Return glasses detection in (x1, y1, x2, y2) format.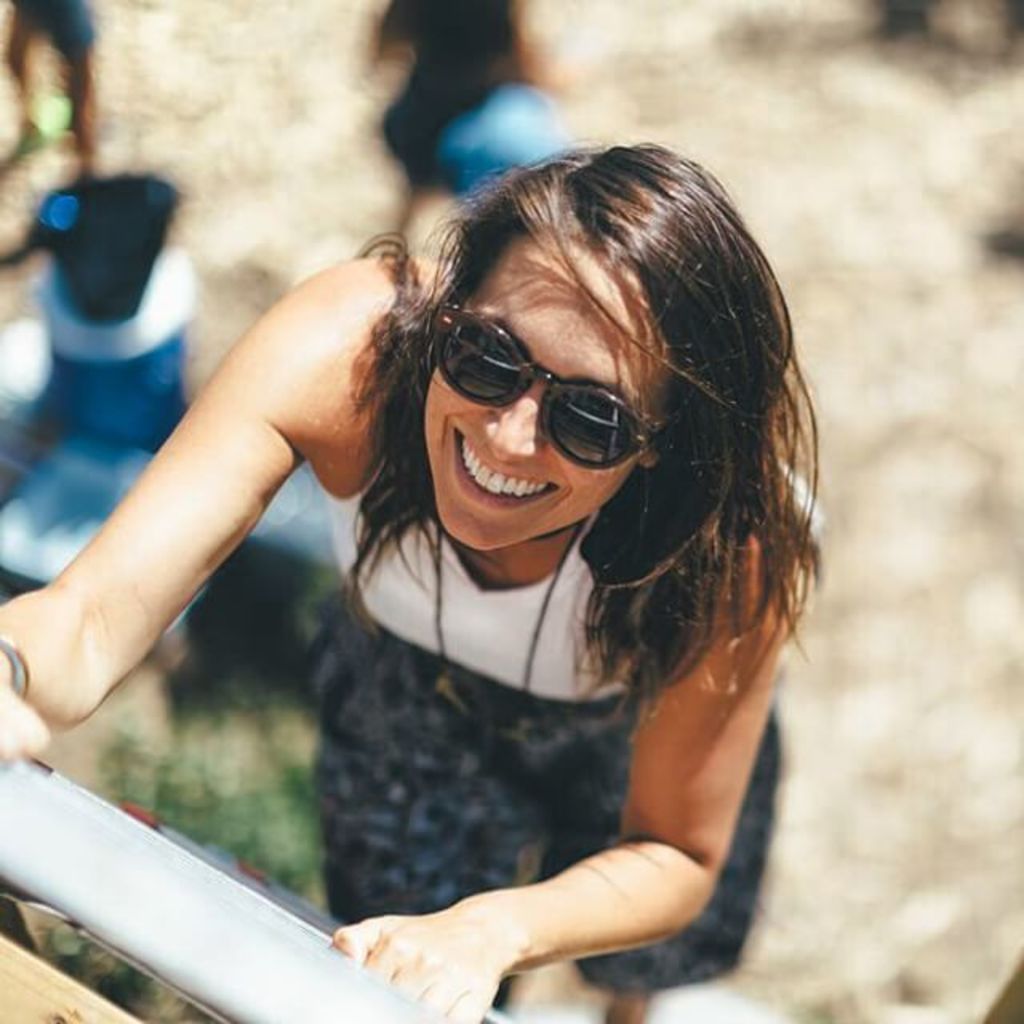
(421, 288, 677, 472).
